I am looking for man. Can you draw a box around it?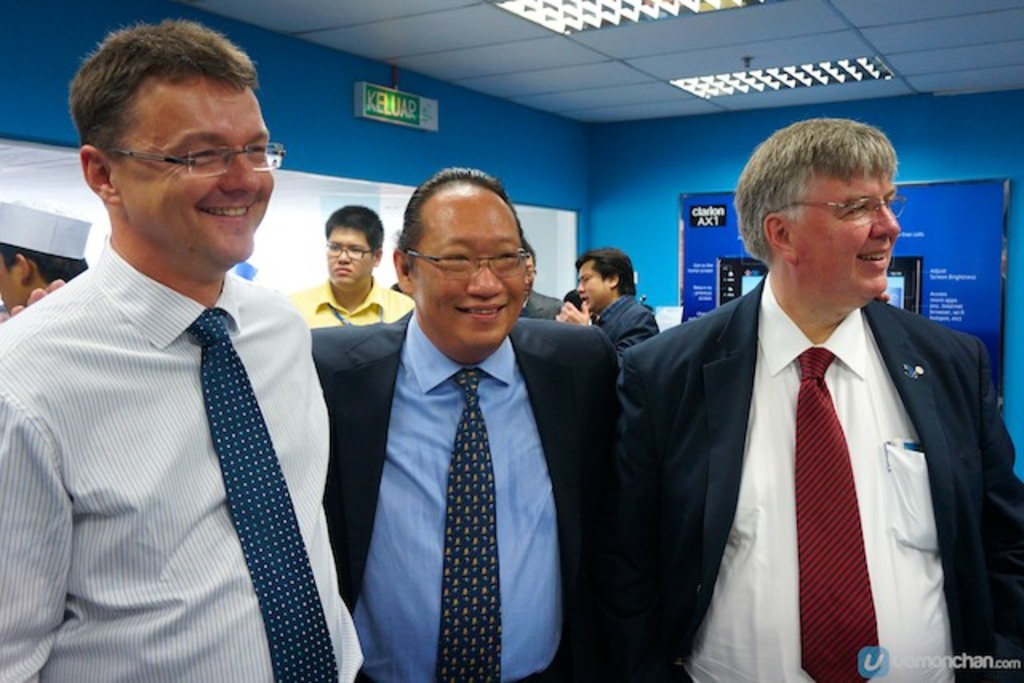
Sure, the bounding box is bbox=(520, 242, 573, 322).
